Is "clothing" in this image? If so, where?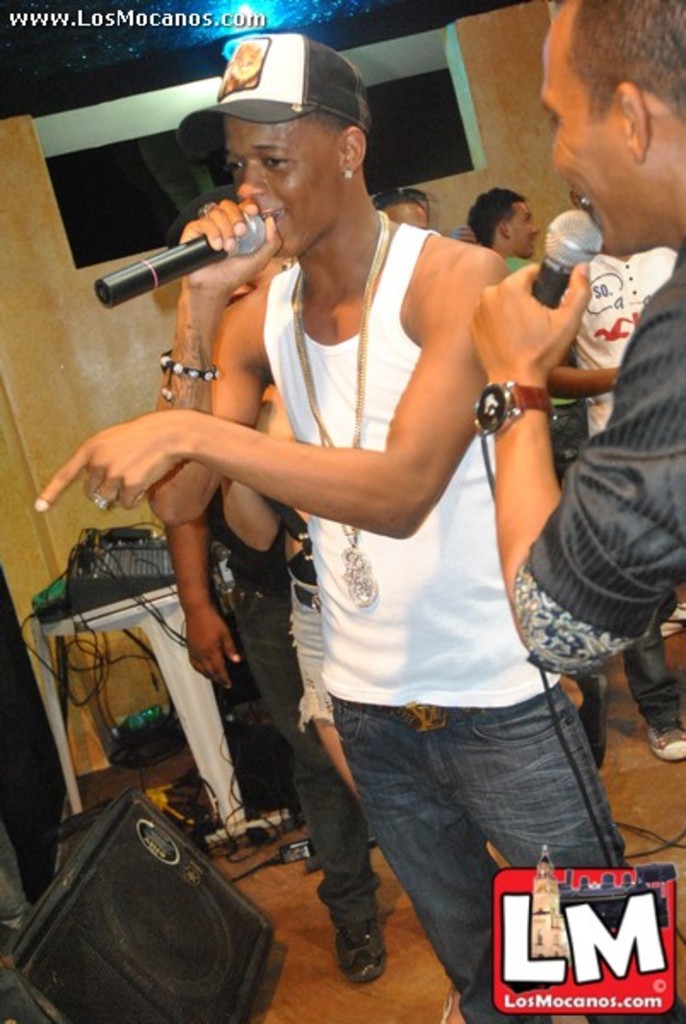
Yes, at bbox=[225, 207, 637, 1022].
